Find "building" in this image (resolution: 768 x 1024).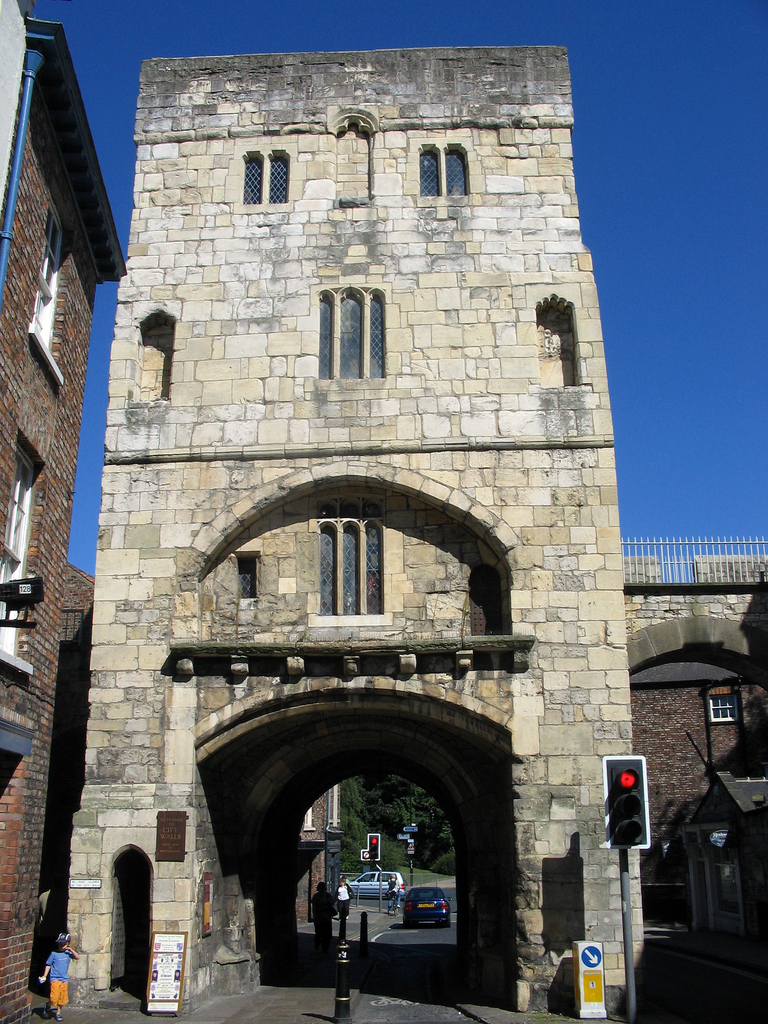
BBox(59, 36, 640, 1023).
